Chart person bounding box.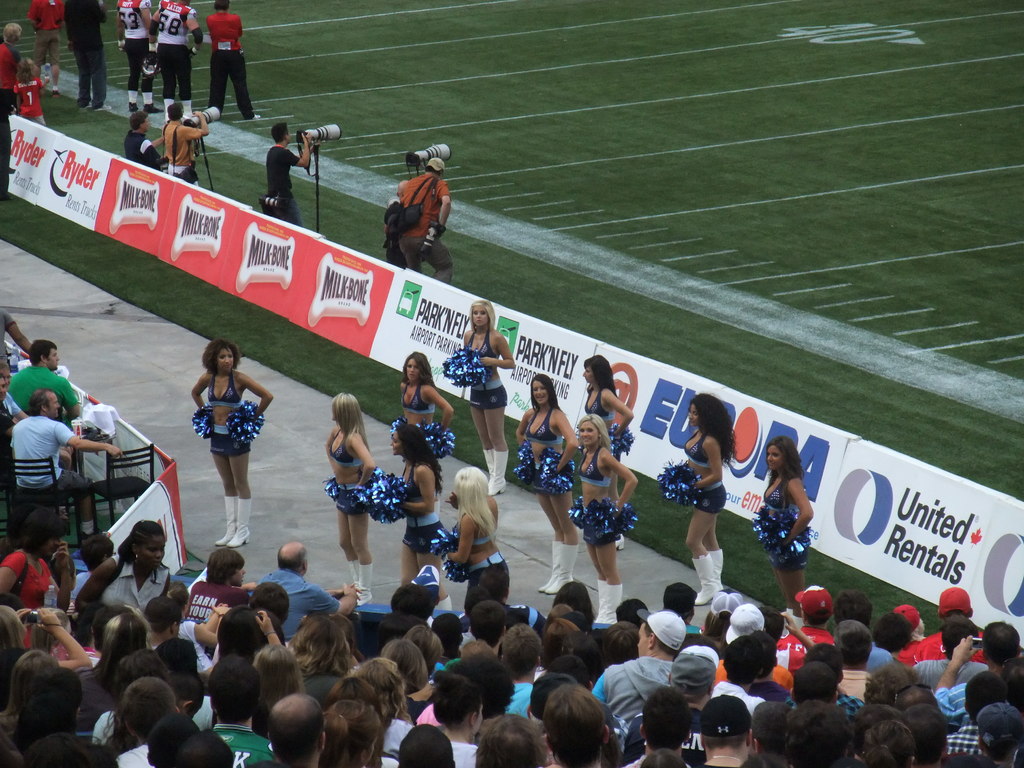
Charted: <region>897, 604, 931, 667</region>.
